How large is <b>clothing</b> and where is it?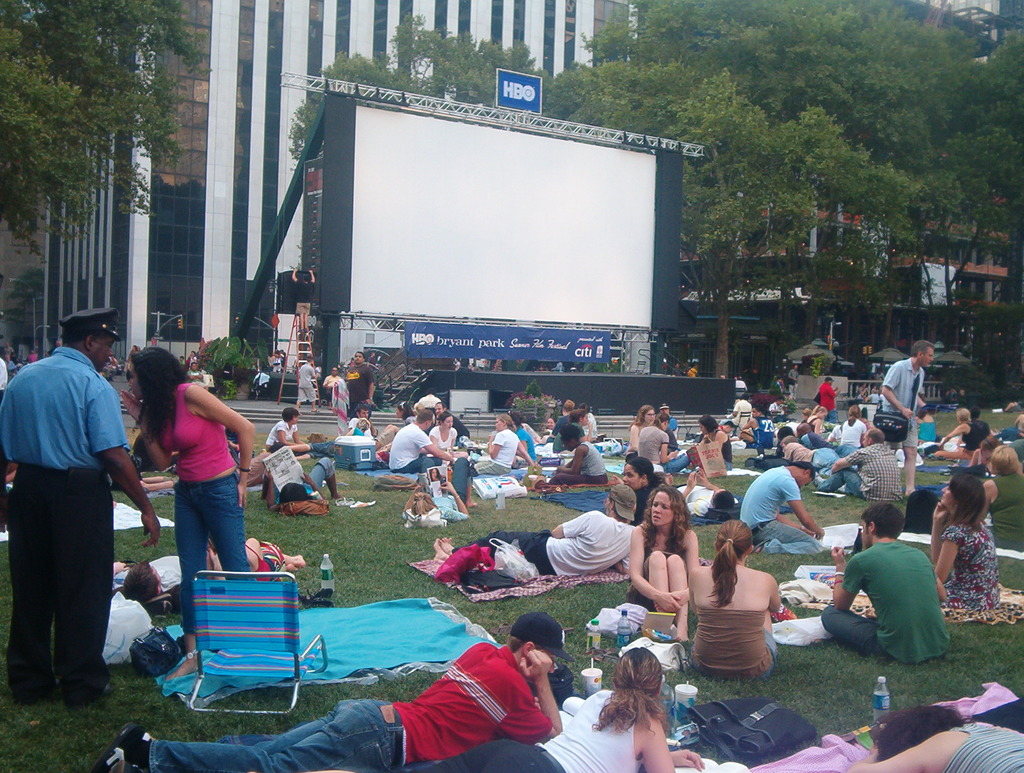
Bounding box: (433,411,469,435).
